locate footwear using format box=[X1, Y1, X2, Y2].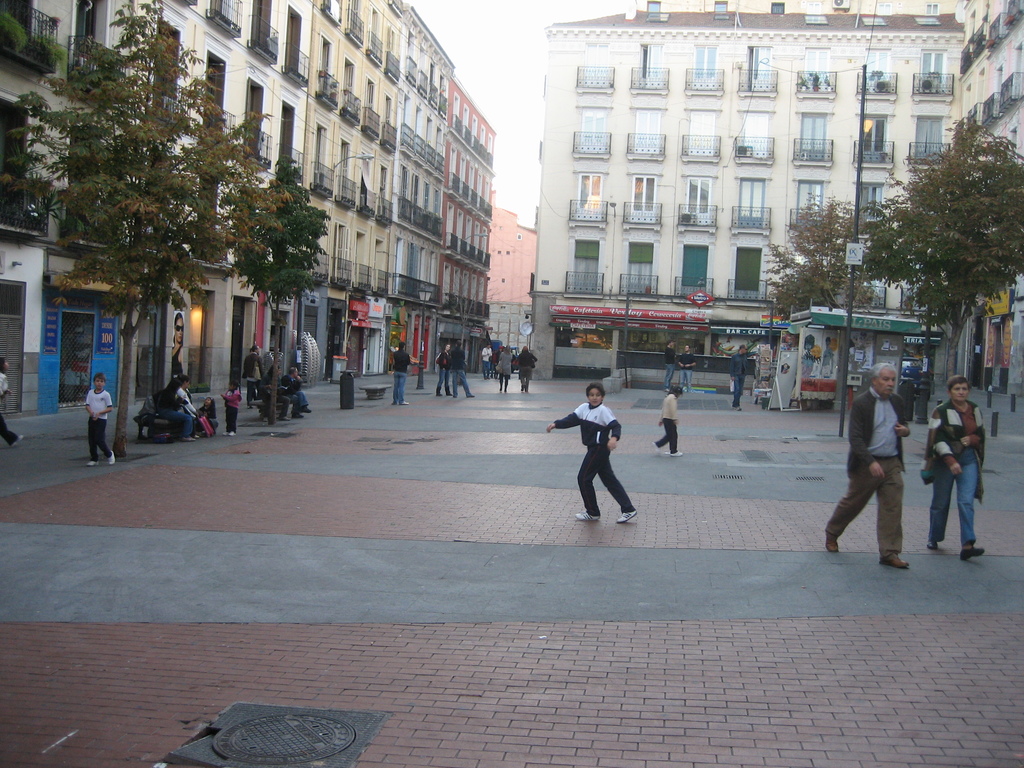
box=[655, 445, 658, 449].
